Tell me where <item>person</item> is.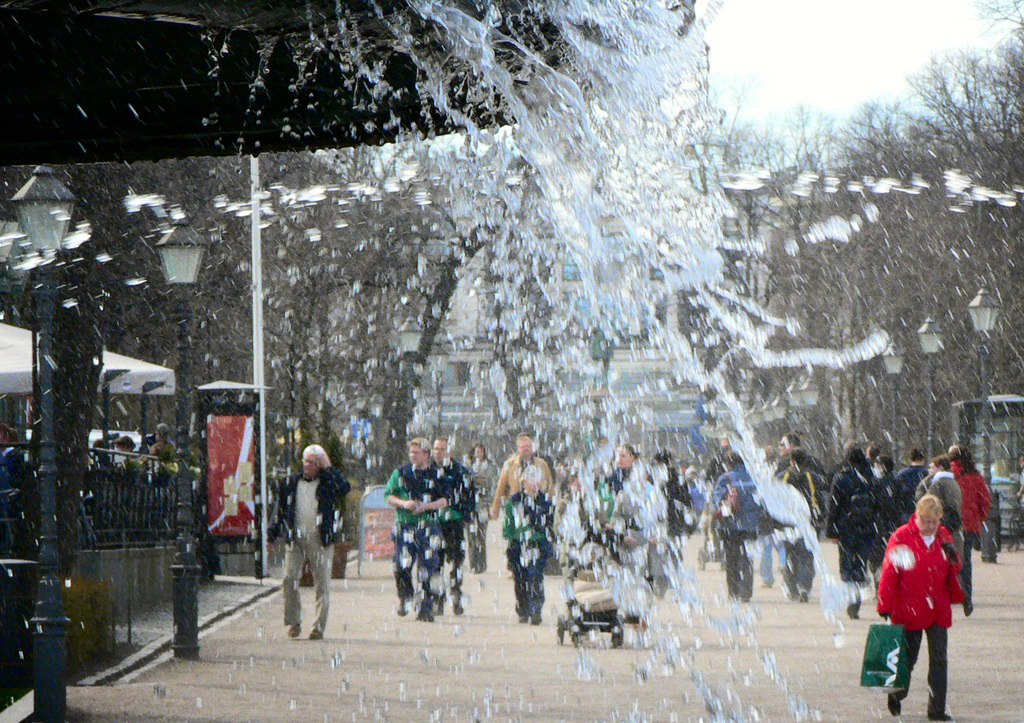
<item>person</item> is at rect(496, 424, 541, 502).
